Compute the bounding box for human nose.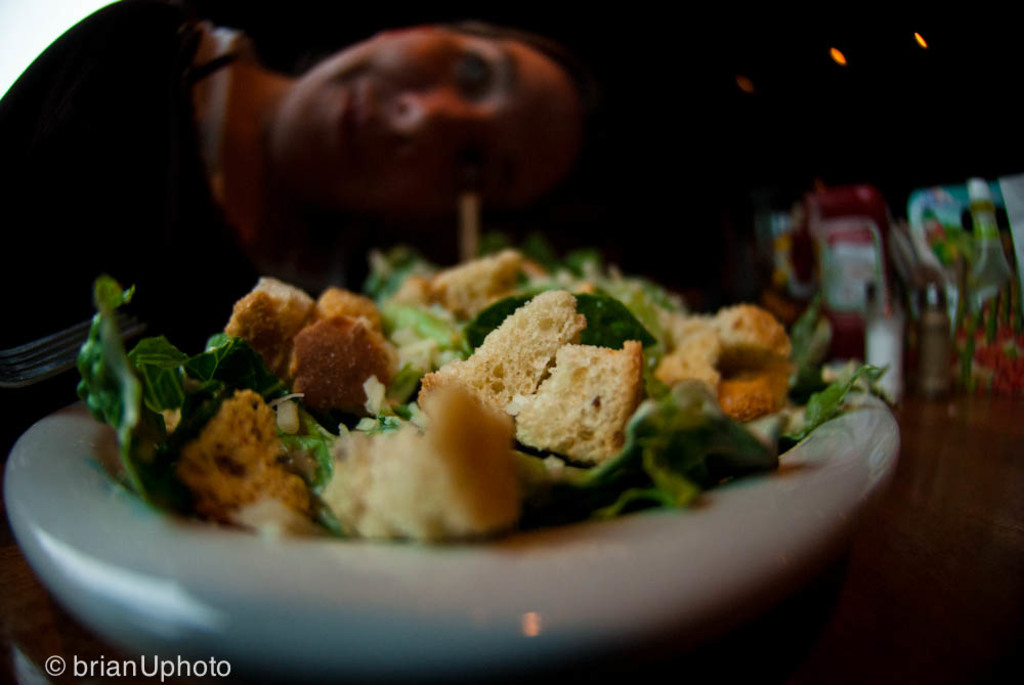
(388,93,478,147).
